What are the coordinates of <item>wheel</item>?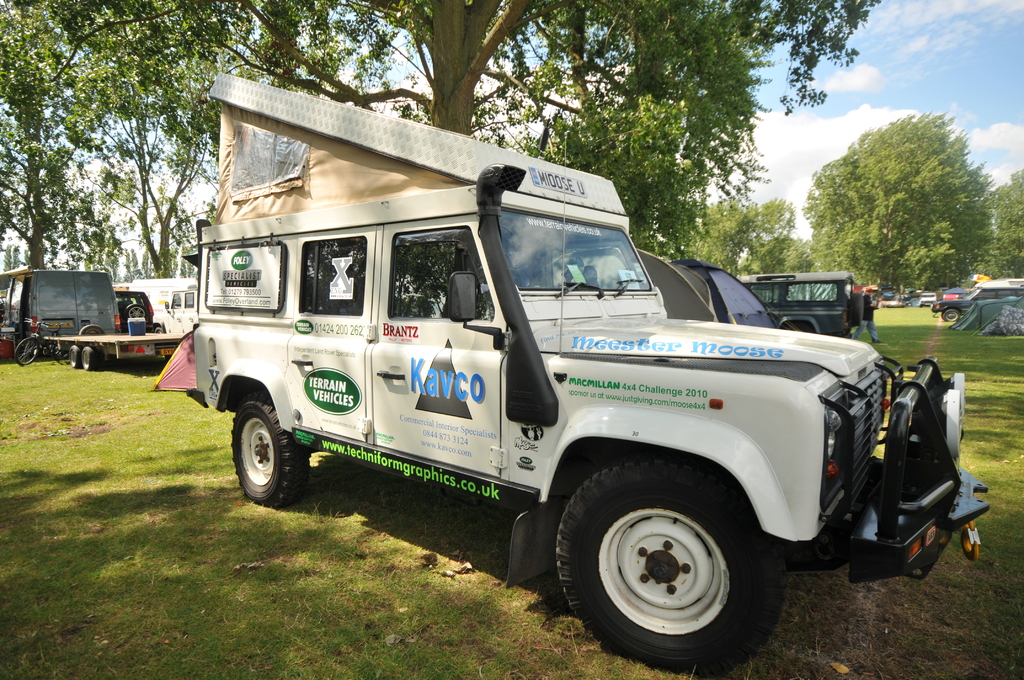
<box>227,401,312,506</box>.
